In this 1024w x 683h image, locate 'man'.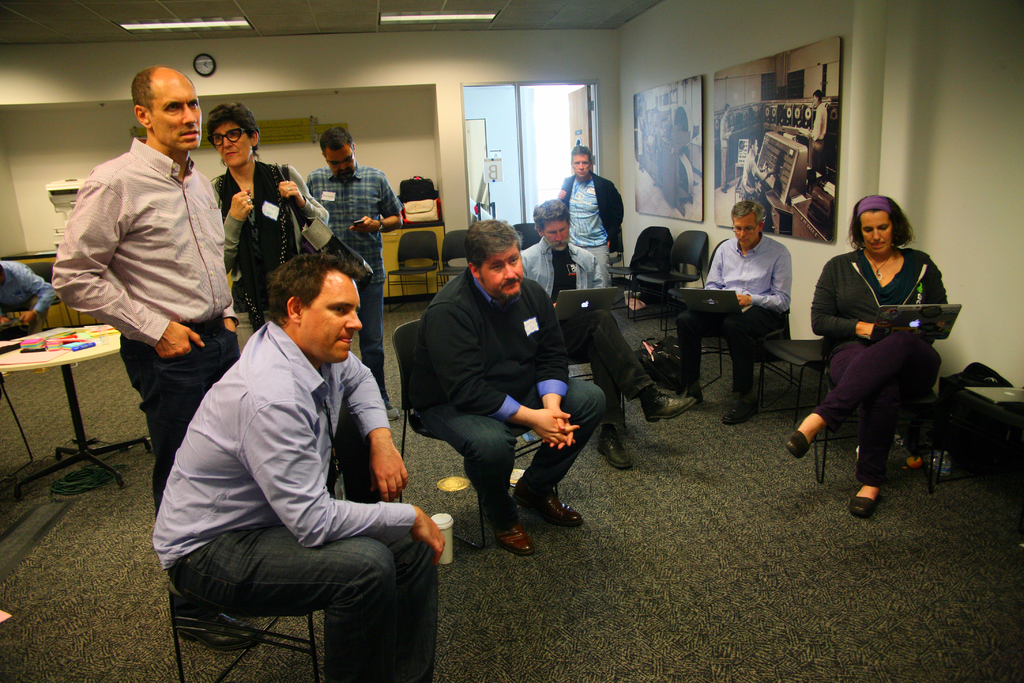
Bounding box: detection(523, 198, 694, 473).
